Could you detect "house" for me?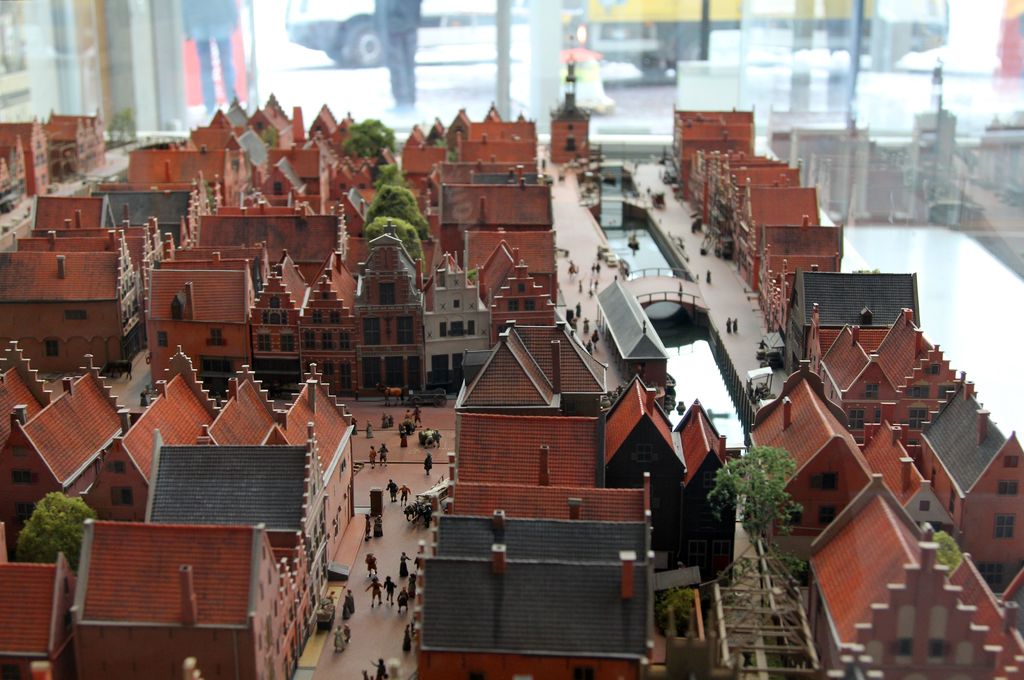
Detection result: {"x1": 404, "y1": 506, "x2": 660, "y2": 679}.
